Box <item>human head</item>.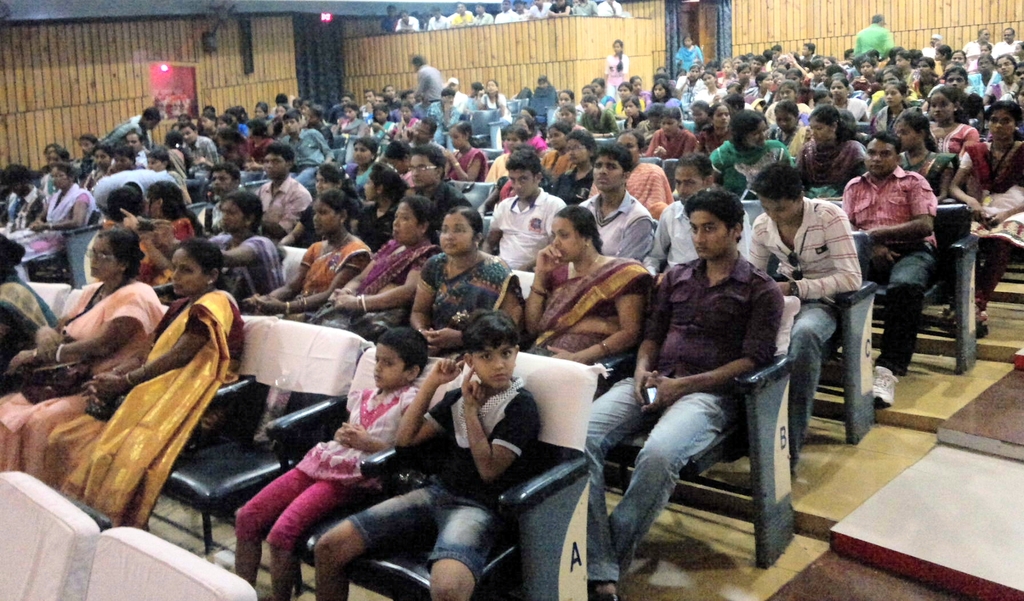
[x1=669, y1=148, x2=717, y2=203].
